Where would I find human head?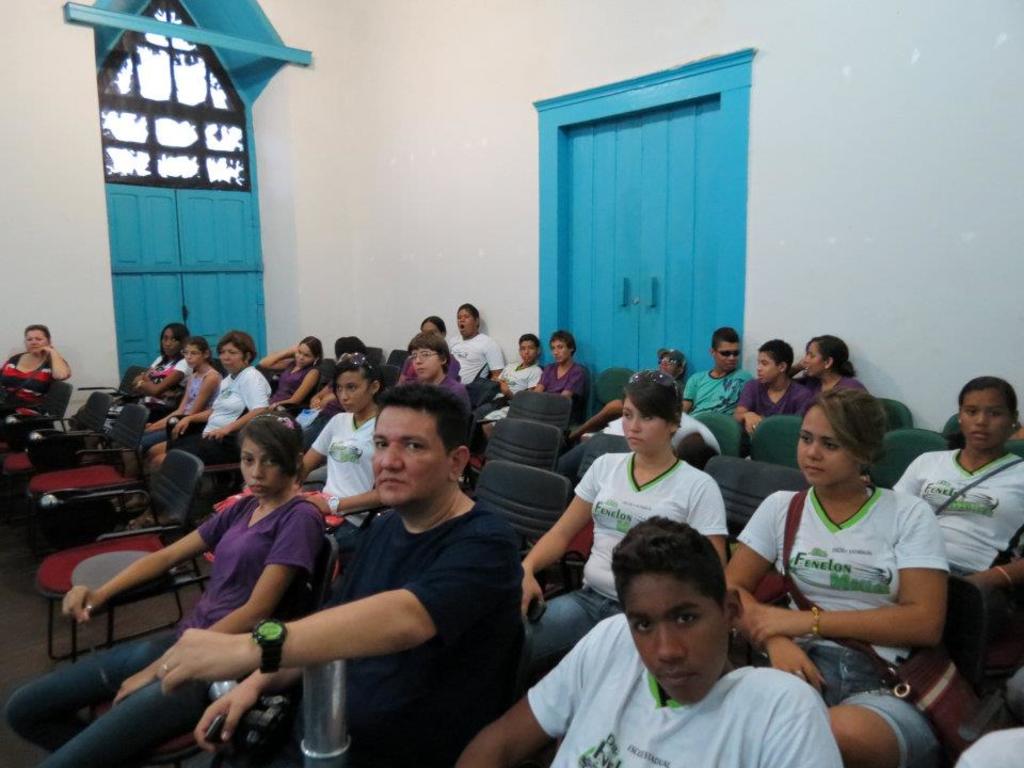
At detection(801, 337, 858, 375).
